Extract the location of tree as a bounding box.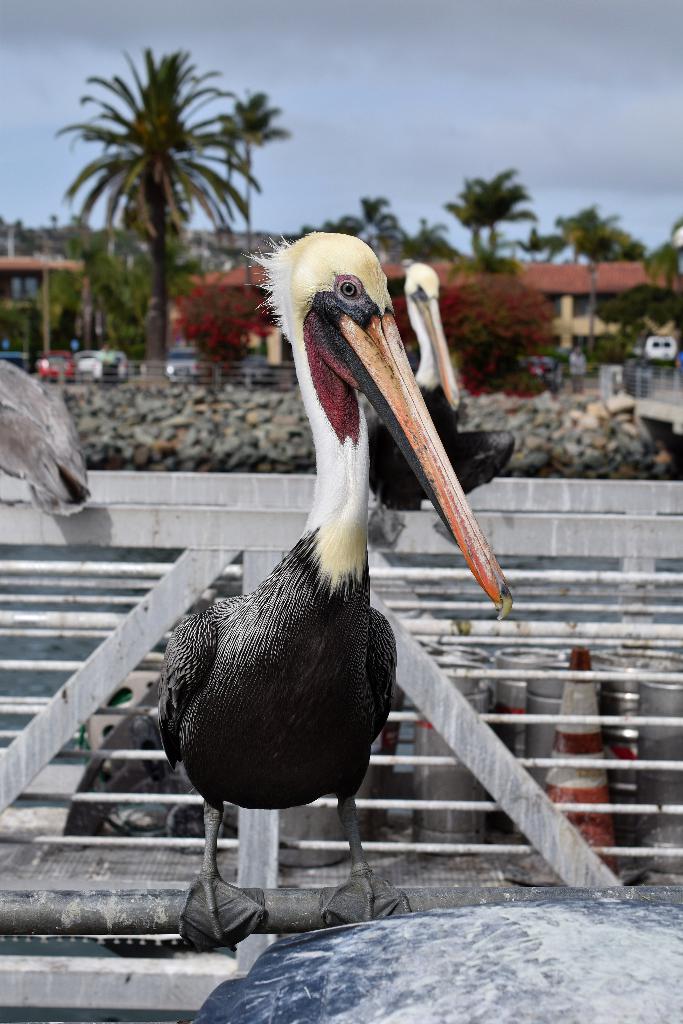
bbox=(442, 172, 530, 271).
